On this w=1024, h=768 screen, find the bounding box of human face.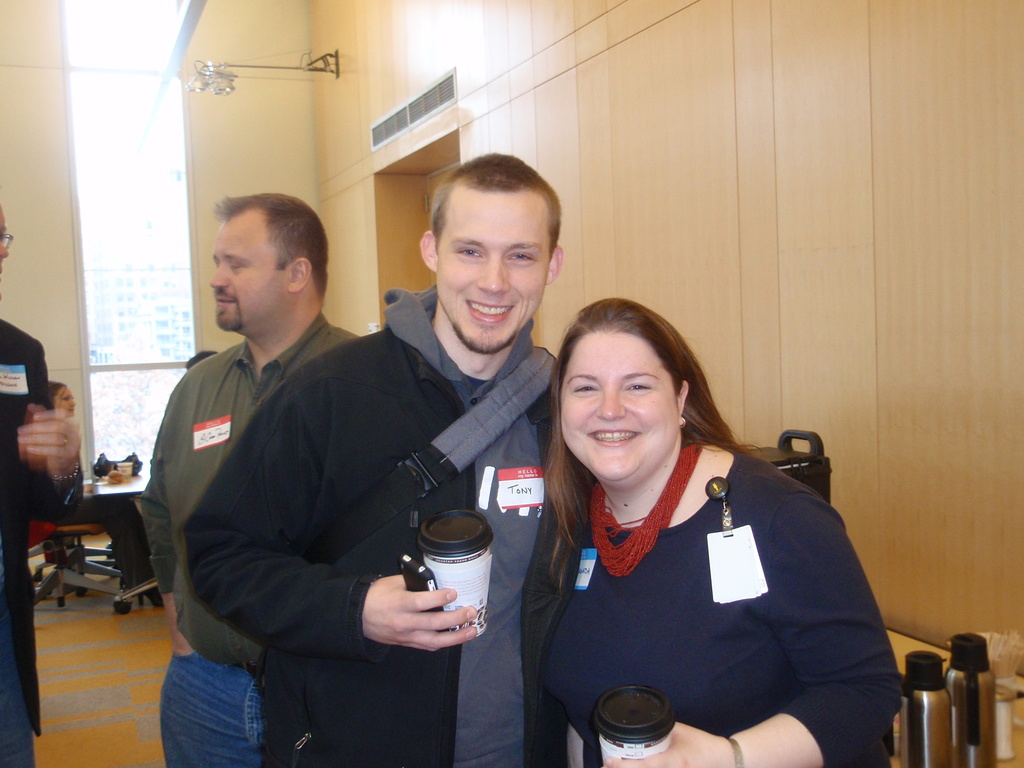
Bounding box: [x1=436, y1=186, x2=552, y2=346].
